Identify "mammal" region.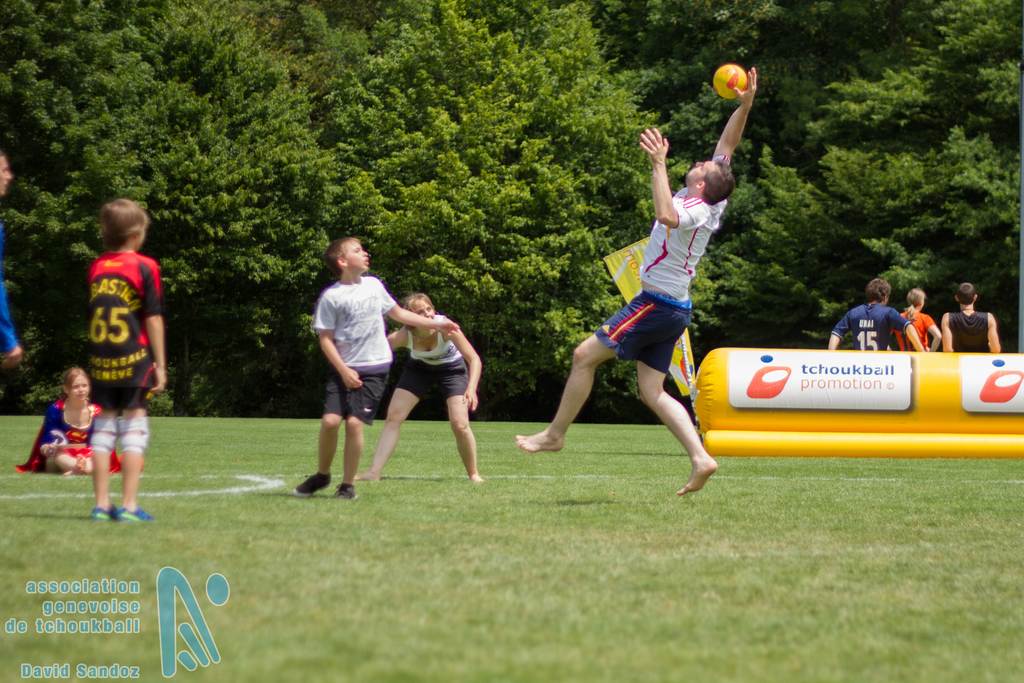
Region: l=536, t=111, r=749, b=473.
